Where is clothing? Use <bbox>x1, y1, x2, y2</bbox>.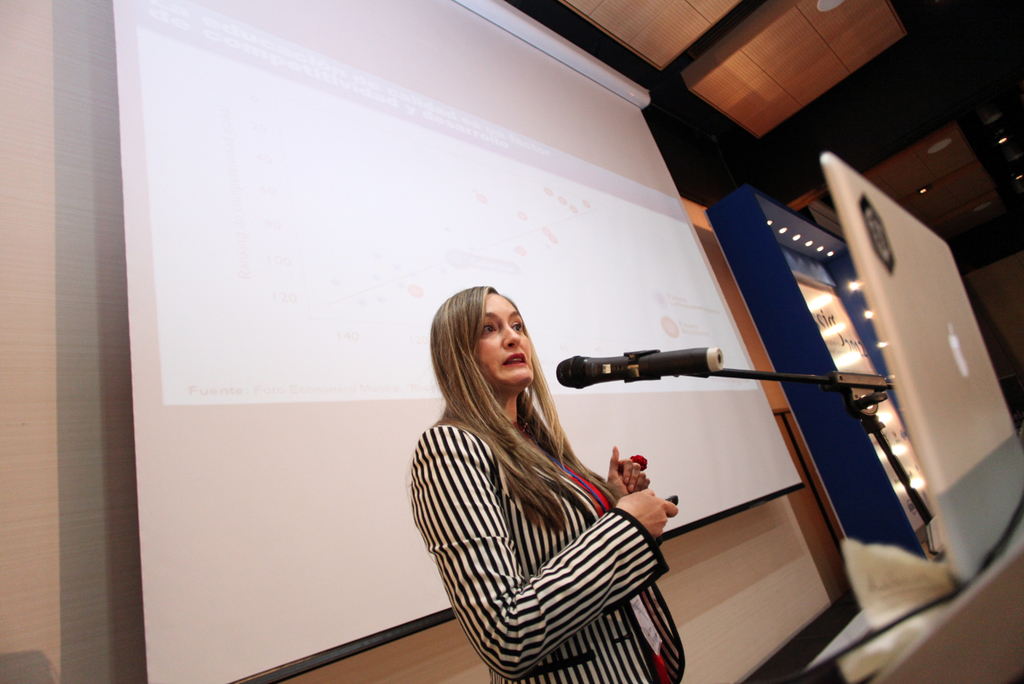
<bbox>407, 418, 684, 683</bbox>.
